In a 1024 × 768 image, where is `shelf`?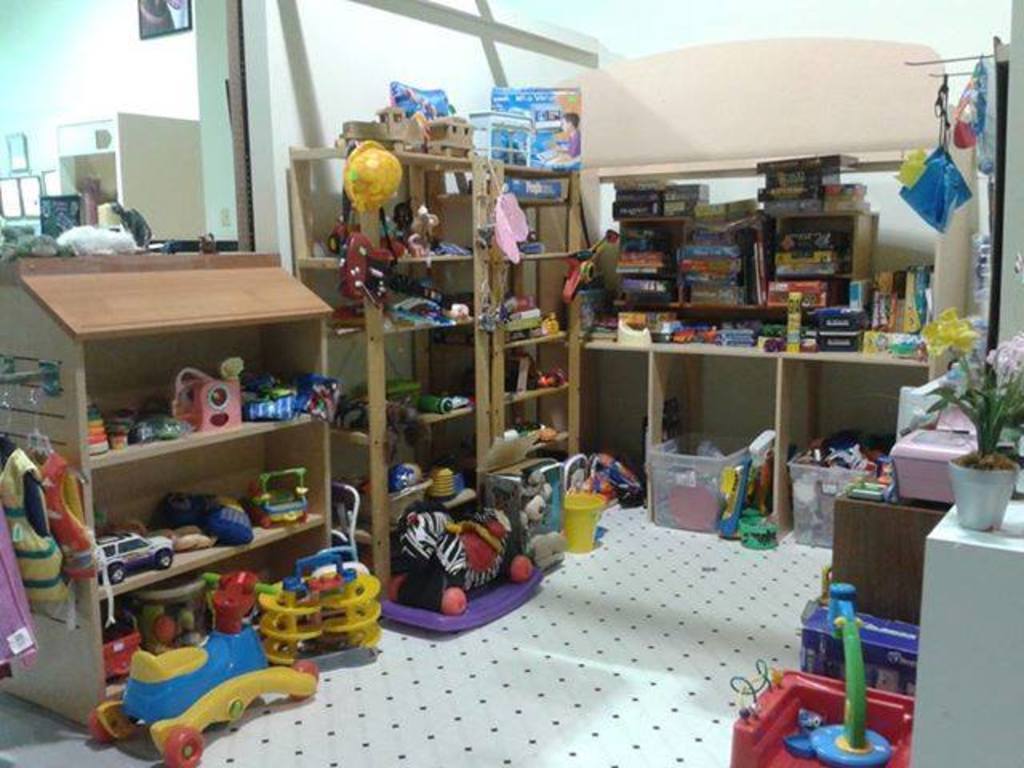
(773,208,859,312).
